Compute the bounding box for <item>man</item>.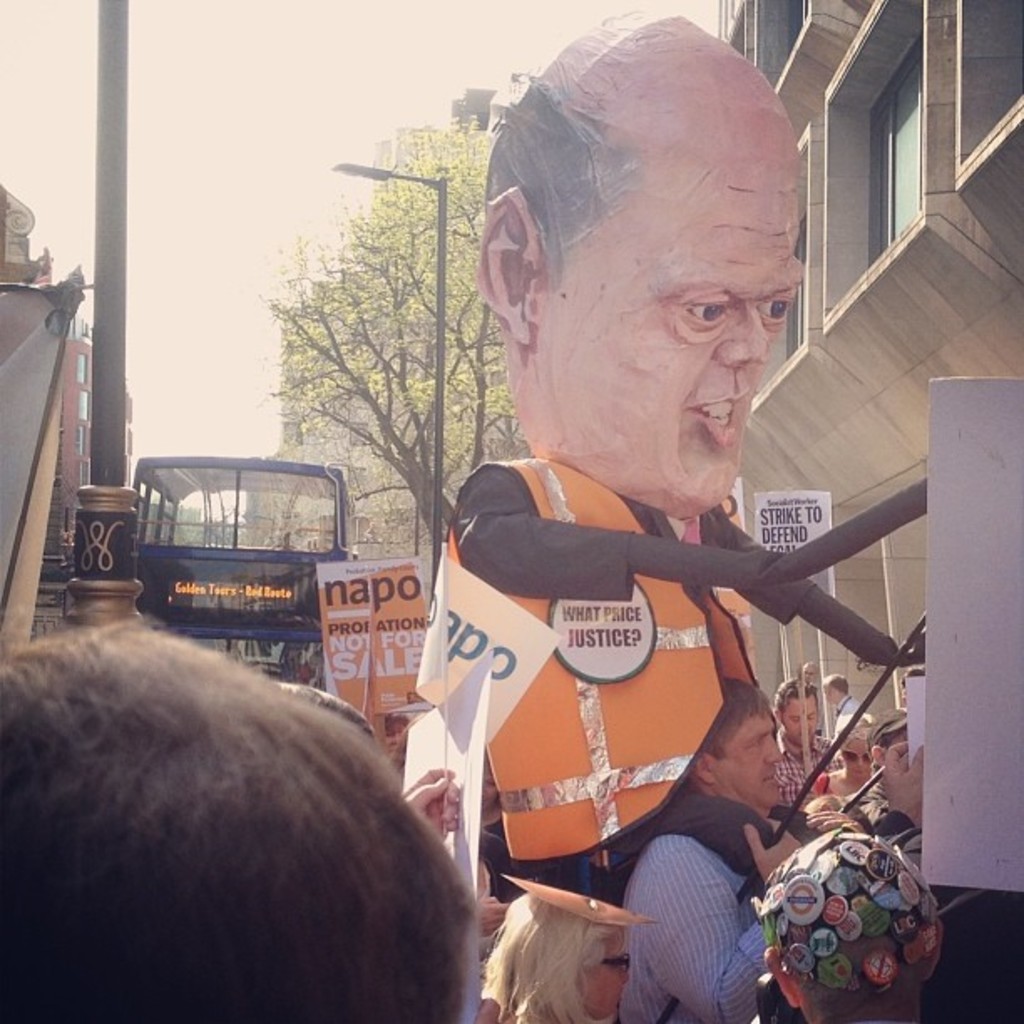
420, 7, 910, 892.
